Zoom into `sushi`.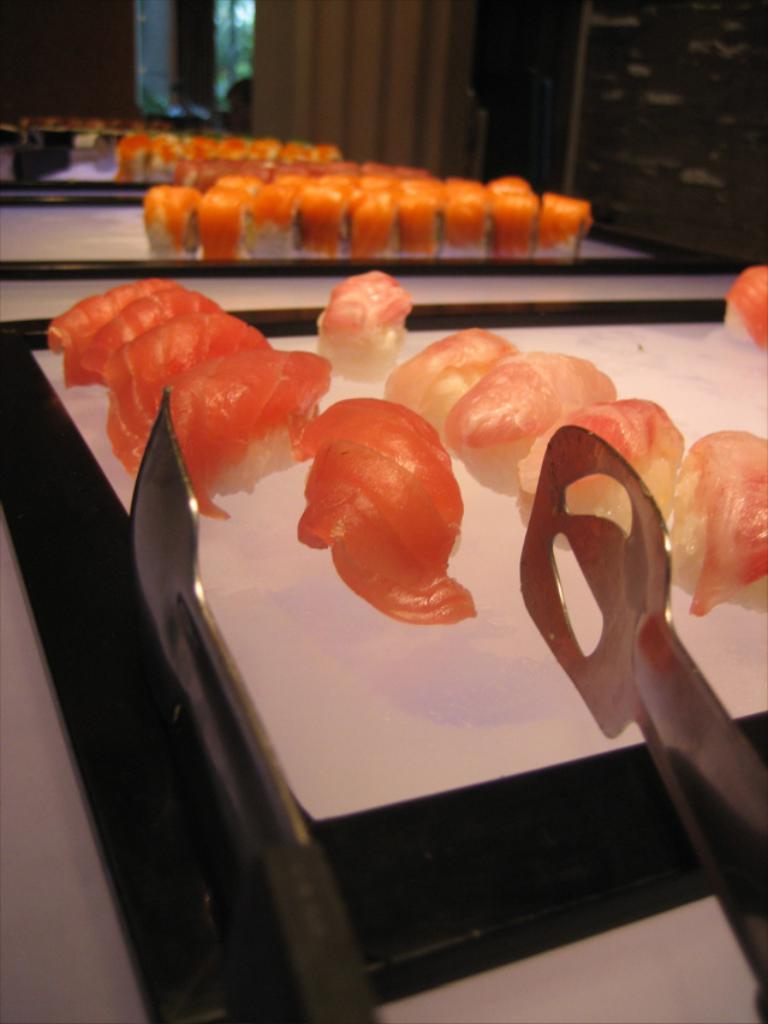
Zoom target: select_region(719, 273, 767, 346).
